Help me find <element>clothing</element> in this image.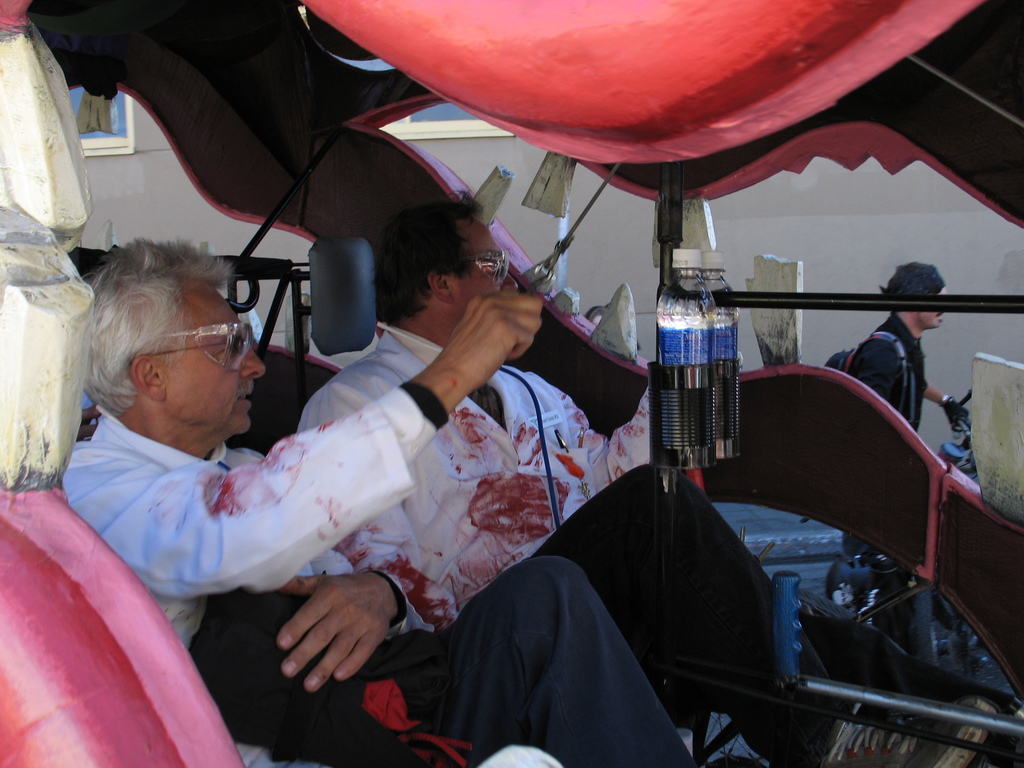
Found it: 836,302,927,424.
